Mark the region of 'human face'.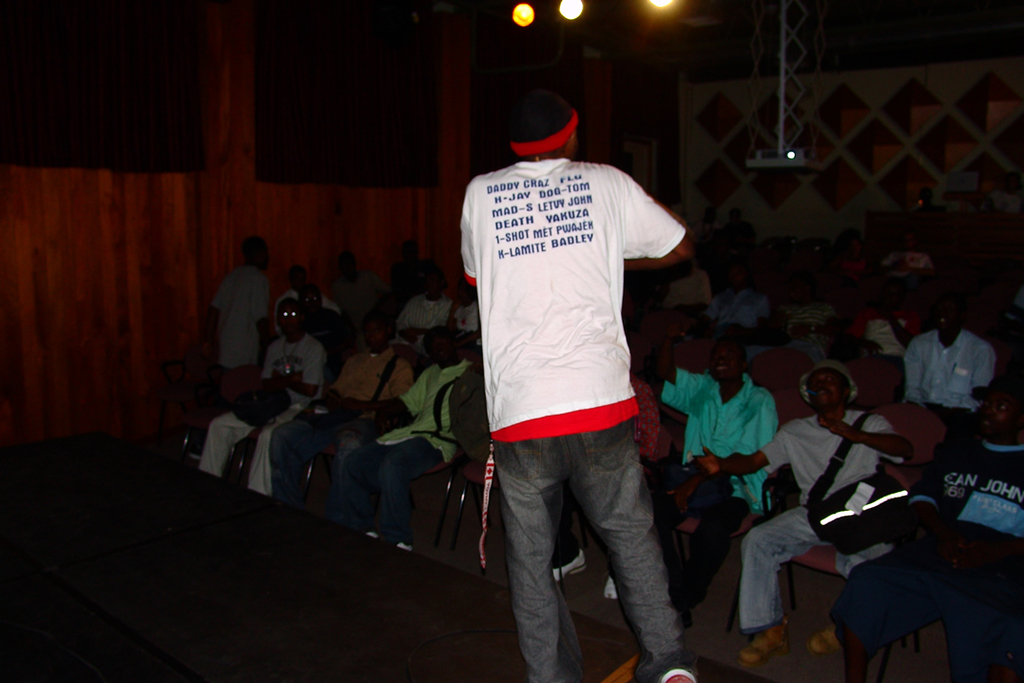
Region: <bbox>713, 342, 741, 380</bbox>.
